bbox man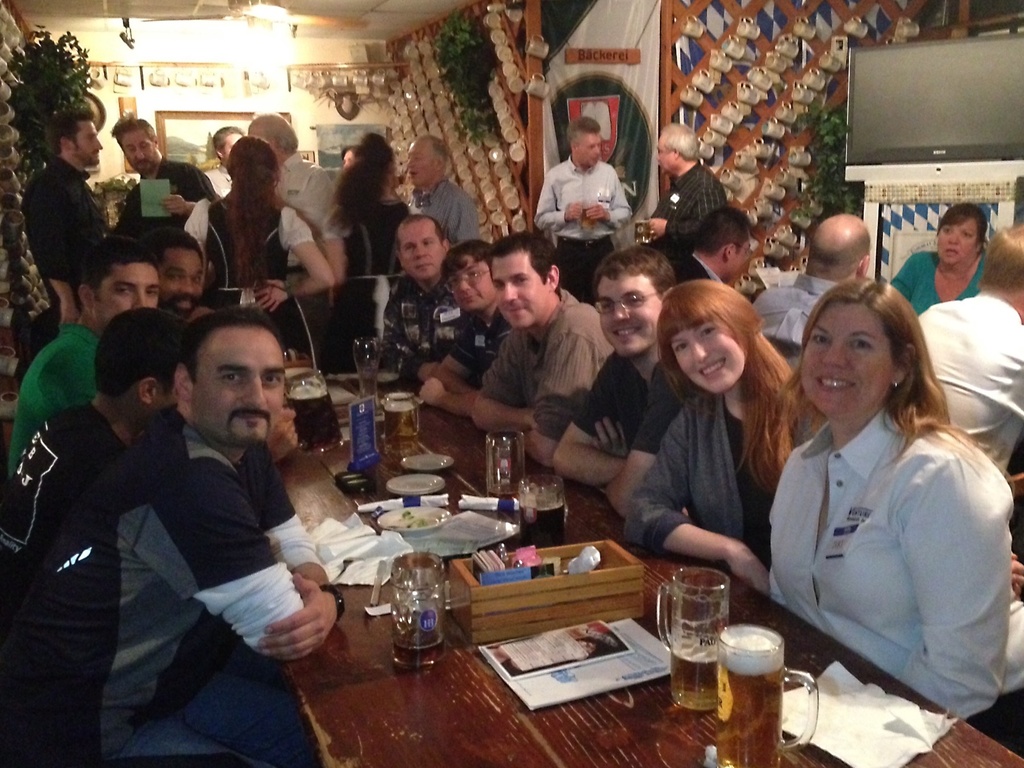
box(532, 118, 636, 241)
